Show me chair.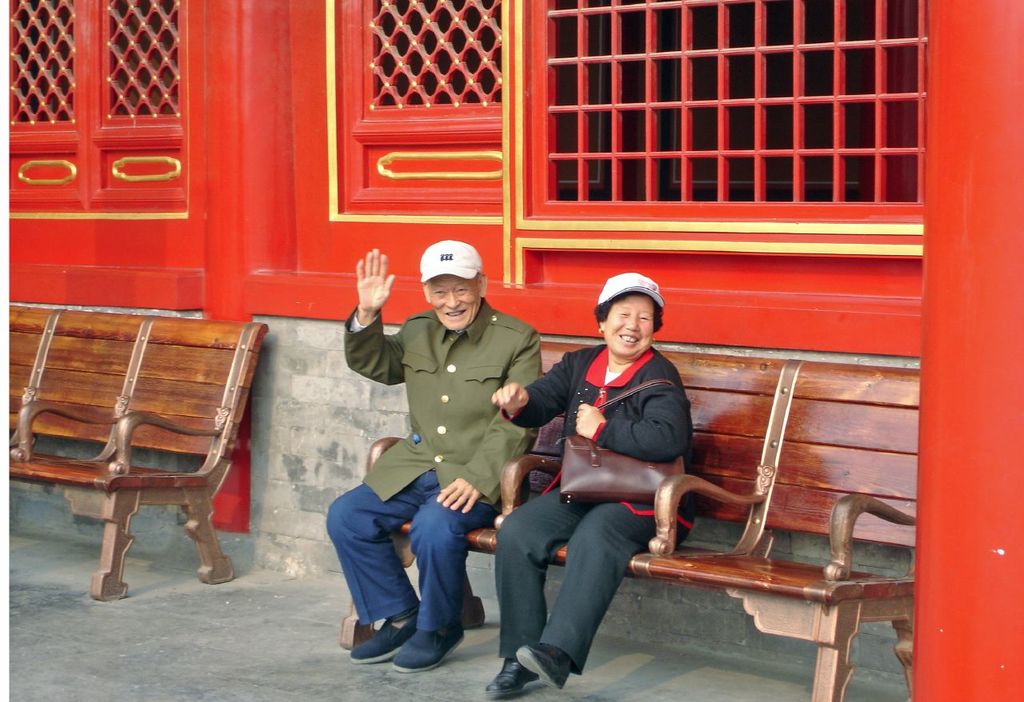
chair is here: 642/360/918/701.
